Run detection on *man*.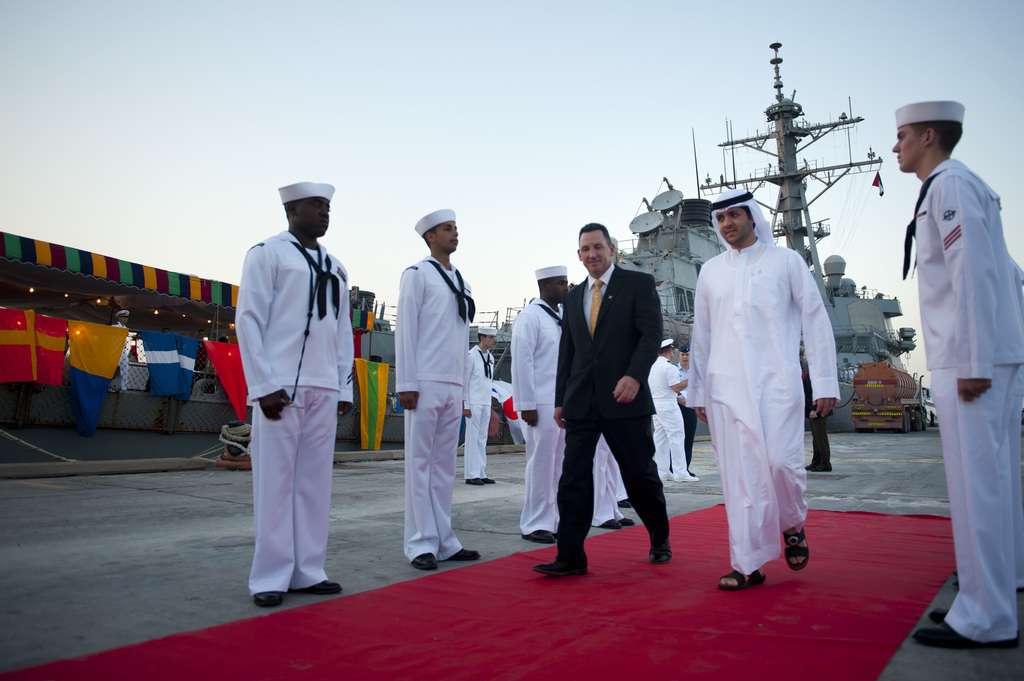
Result: l=222, t=164, r=363, b=626.
